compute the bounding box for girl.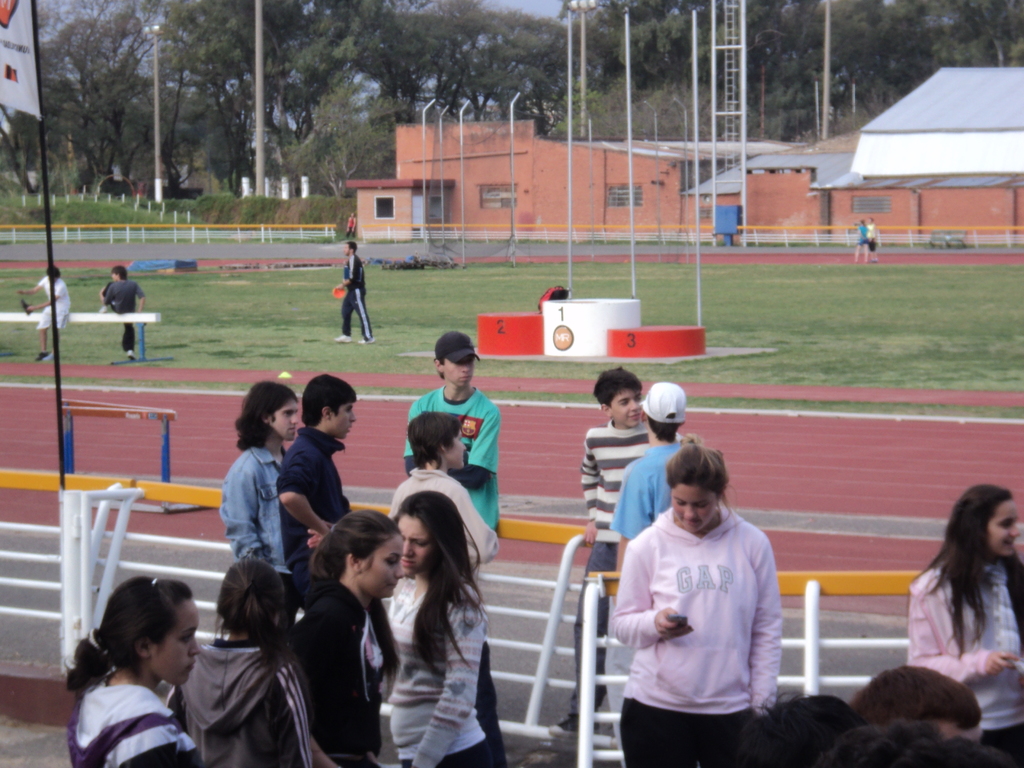
pyautogui.locateOnScreen(389, 491, 485, 767).
